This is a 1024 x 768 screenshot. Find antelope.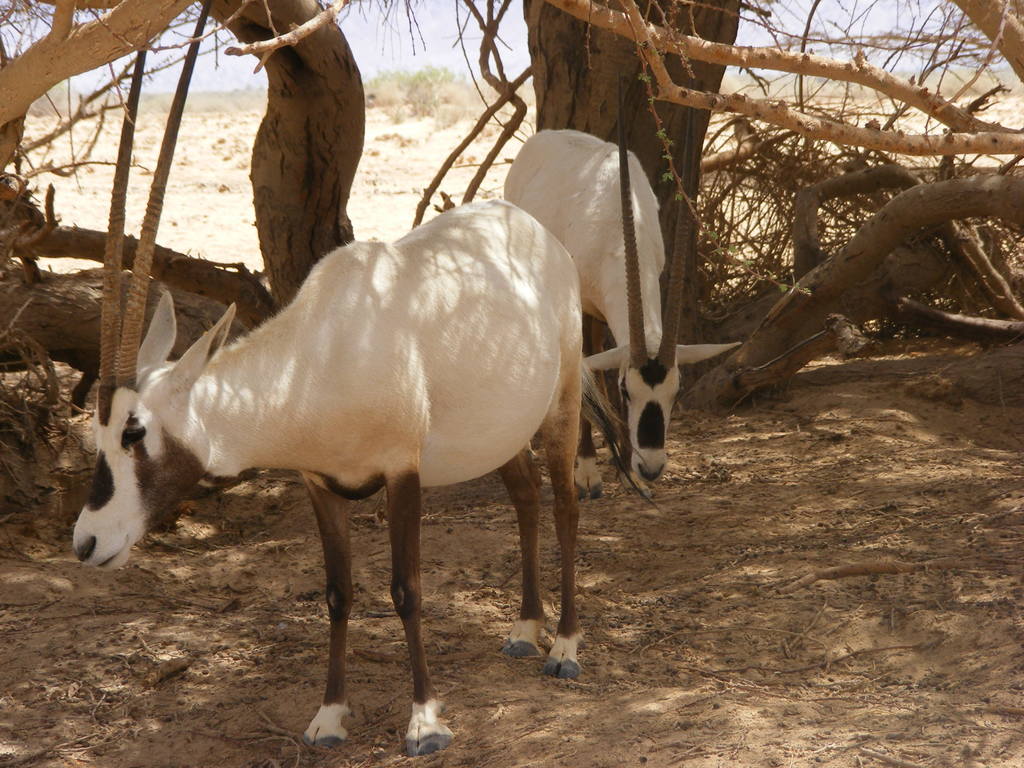
Bounding box: bbox=(70, 1, 585, 760).
